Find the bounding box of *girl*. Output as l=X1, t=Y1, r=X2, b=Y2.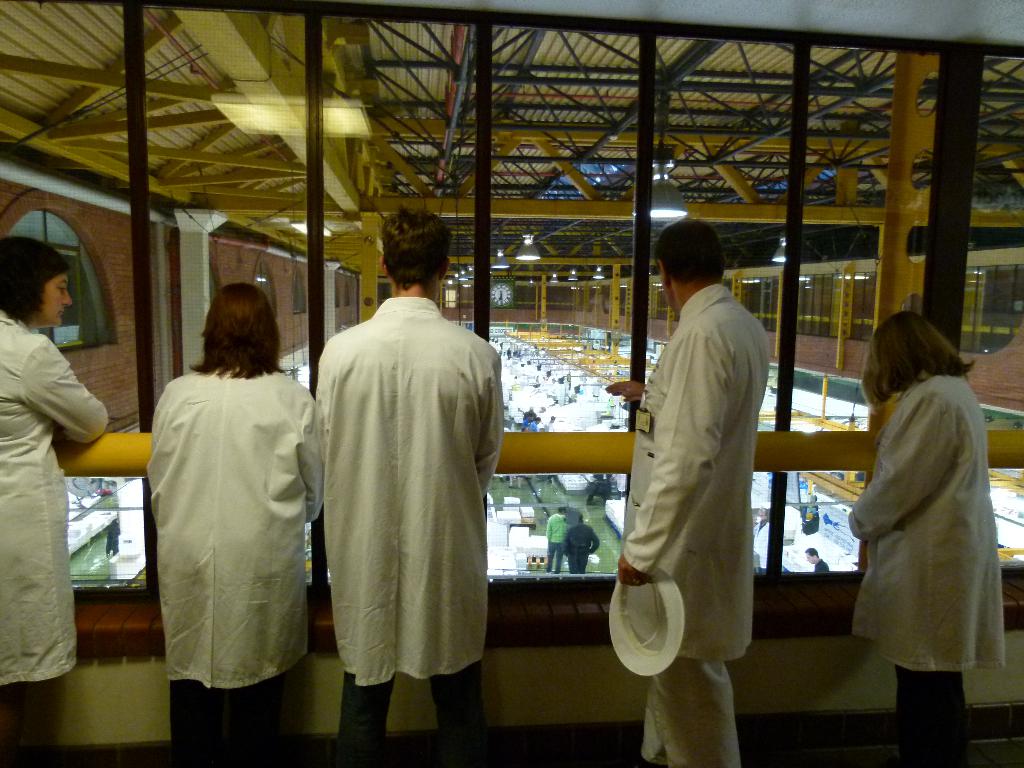
l=146, t=281, r=326, b=765.
